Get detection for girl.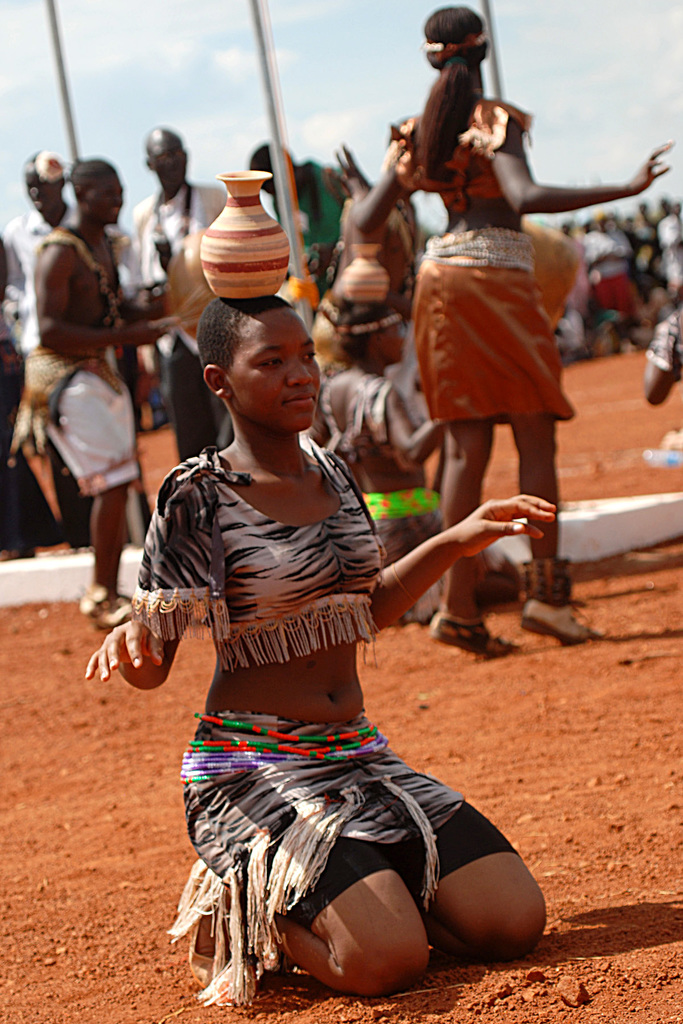
Detection: detection(81, 290, 552, 996).
